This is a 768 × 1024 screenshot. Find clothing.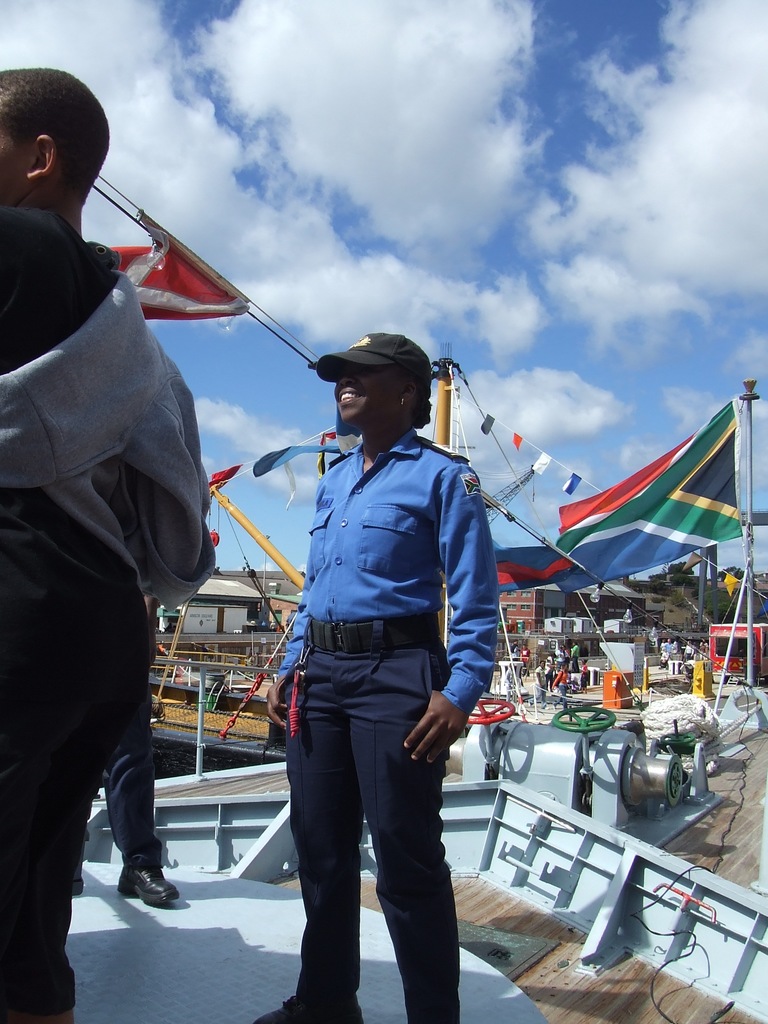
Bounding box: pyautogui.locateOnScreen(103, 684, 159, 877).
